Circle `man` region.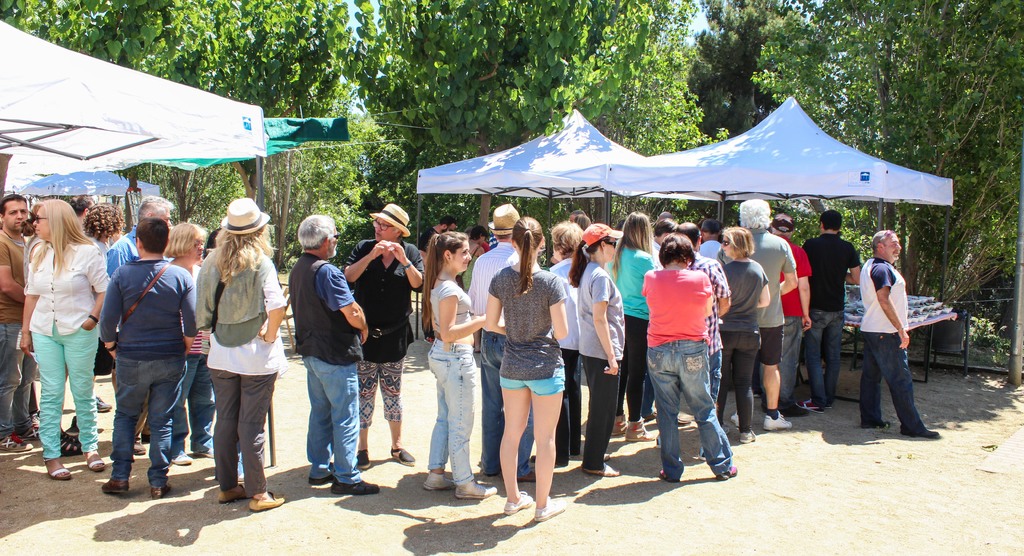
Region: 287:212:372:497.
